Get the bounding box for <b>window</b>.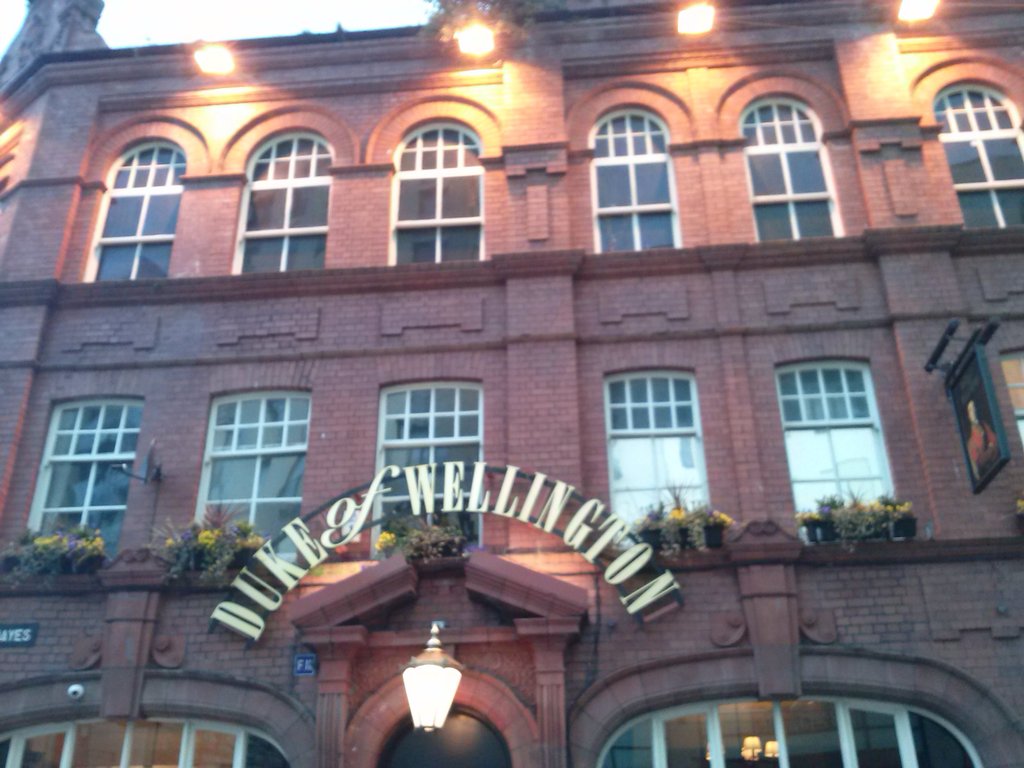
select_region(228, 126, 338, 274).
